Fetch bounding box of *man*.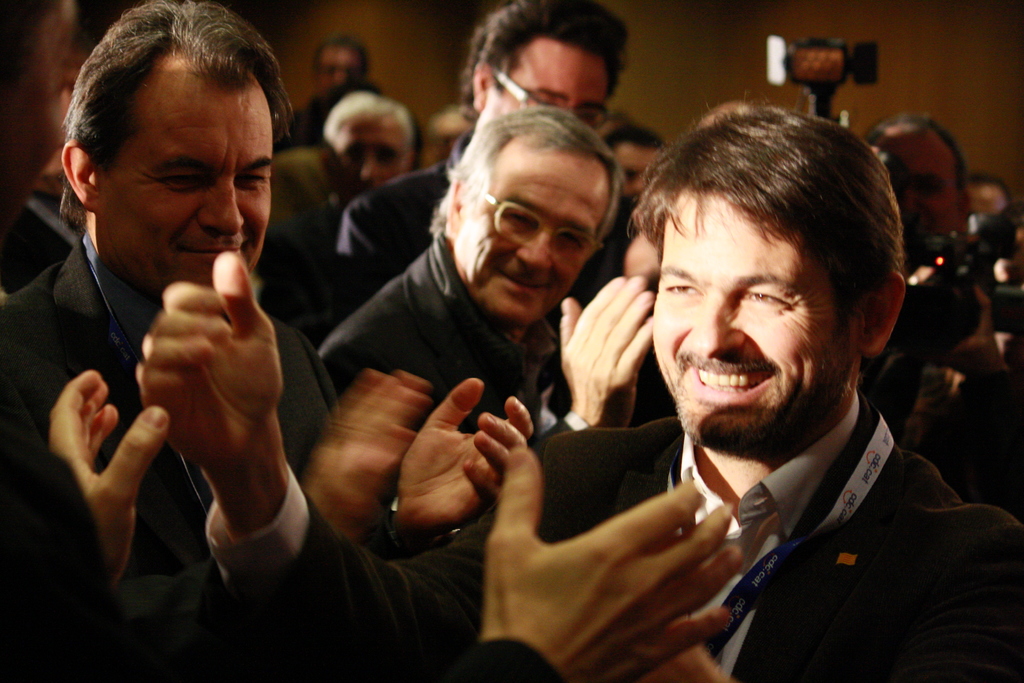
Bbox: select_region(0, 0, 76, 255).
